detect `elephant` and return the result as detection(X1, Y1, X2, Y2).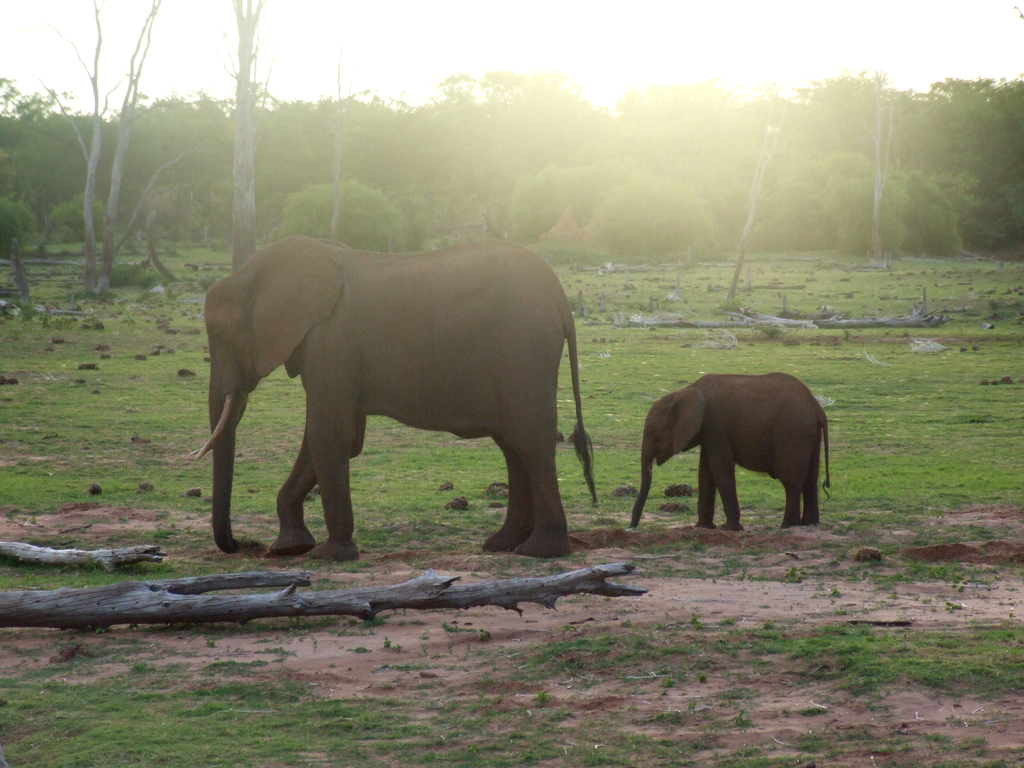
detection(636, 364, 834, 532).
